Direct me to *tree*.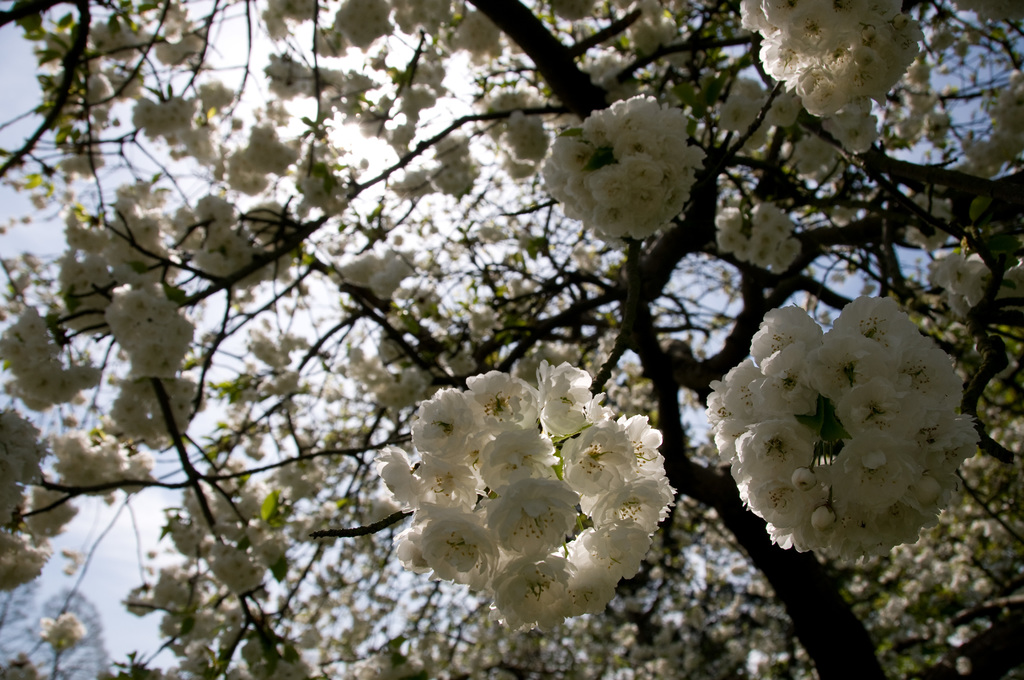
Direction: x1=36 y1=583 x2=113 y2=679.
